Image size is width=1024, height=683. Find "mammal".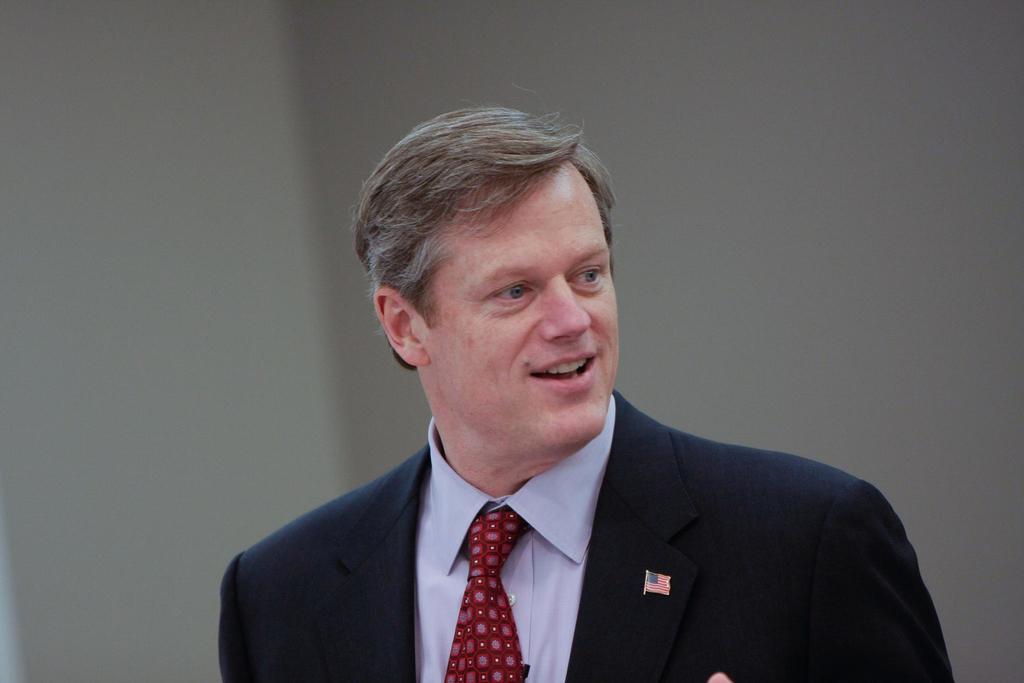
rect(216, 119, 959, 682).
